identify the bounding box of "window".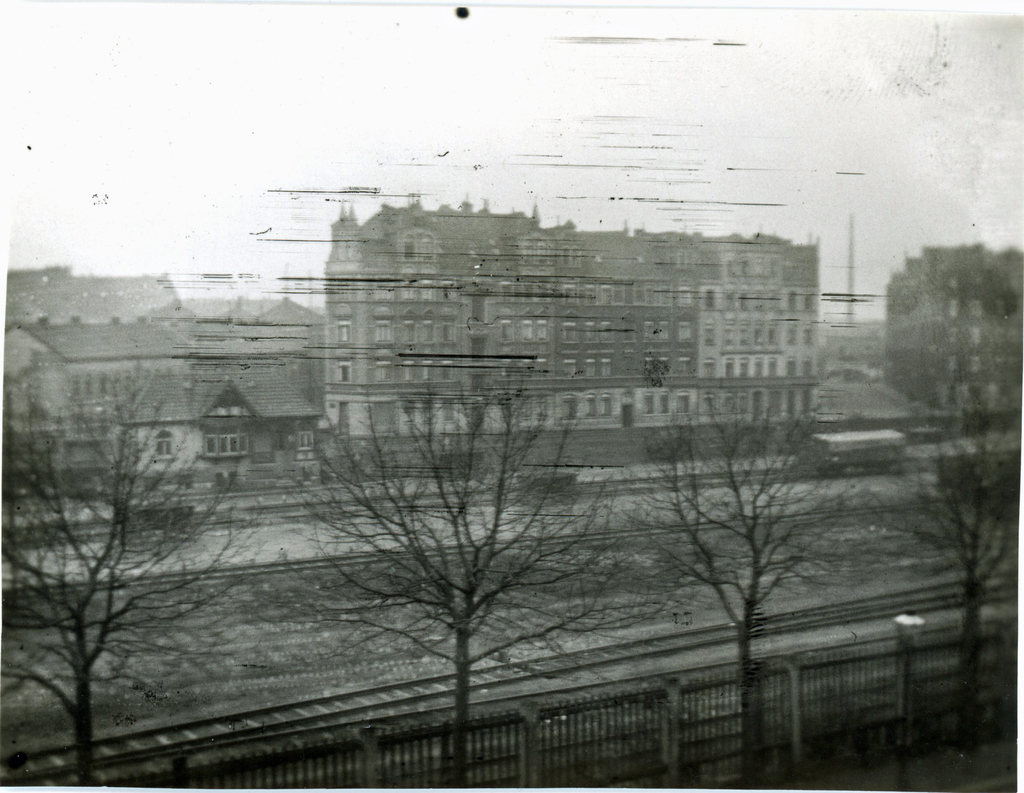
pyautogui.locateOnScreen(504, 323, 515, 342).
